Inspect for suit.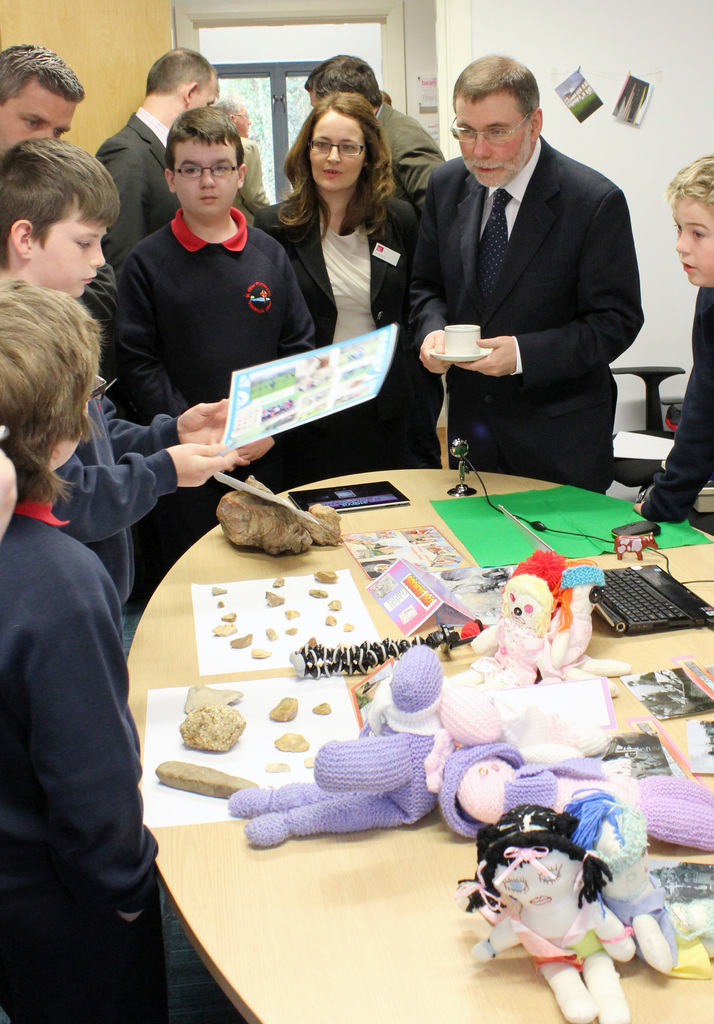
Inspection: <box>257,184,440,469</box>.
